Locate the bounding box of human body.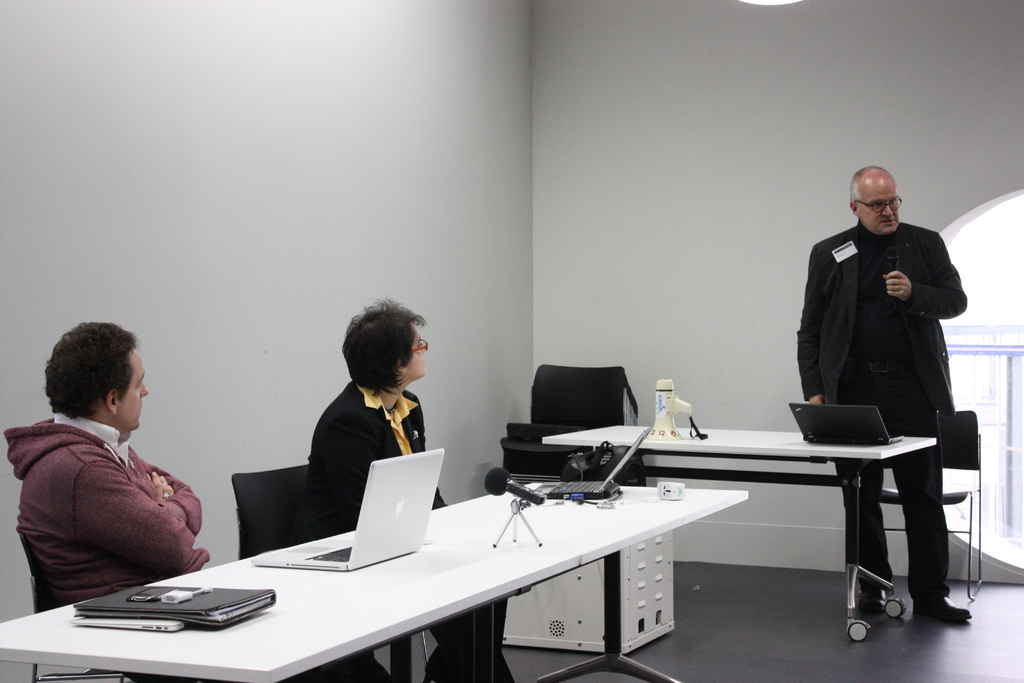
Bounding box: (796, 163, 971, 625).
